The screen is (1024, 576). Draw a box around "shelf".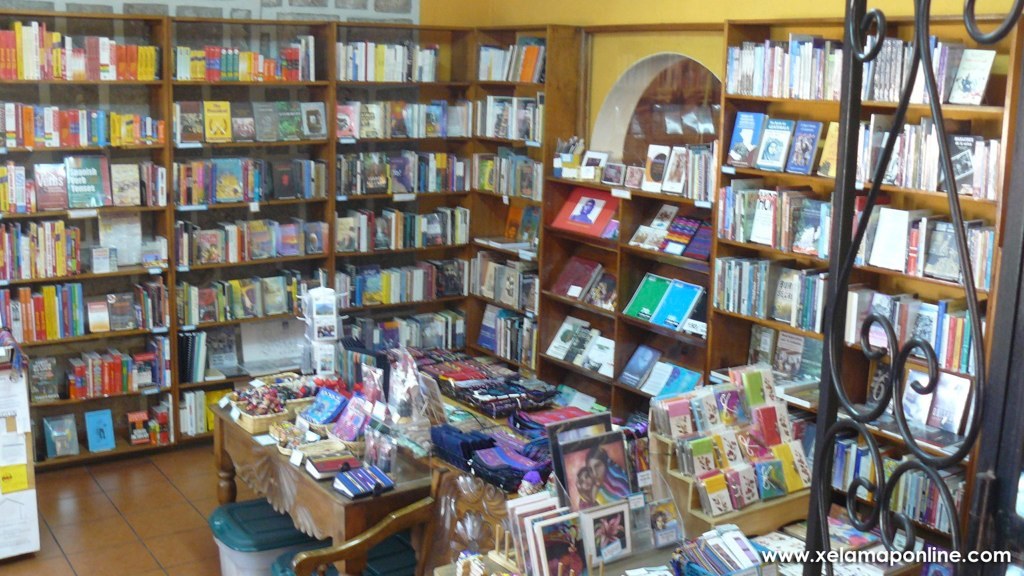
{"x1": 328, "y1": 196, "x2": 469, "y2": 252}.
